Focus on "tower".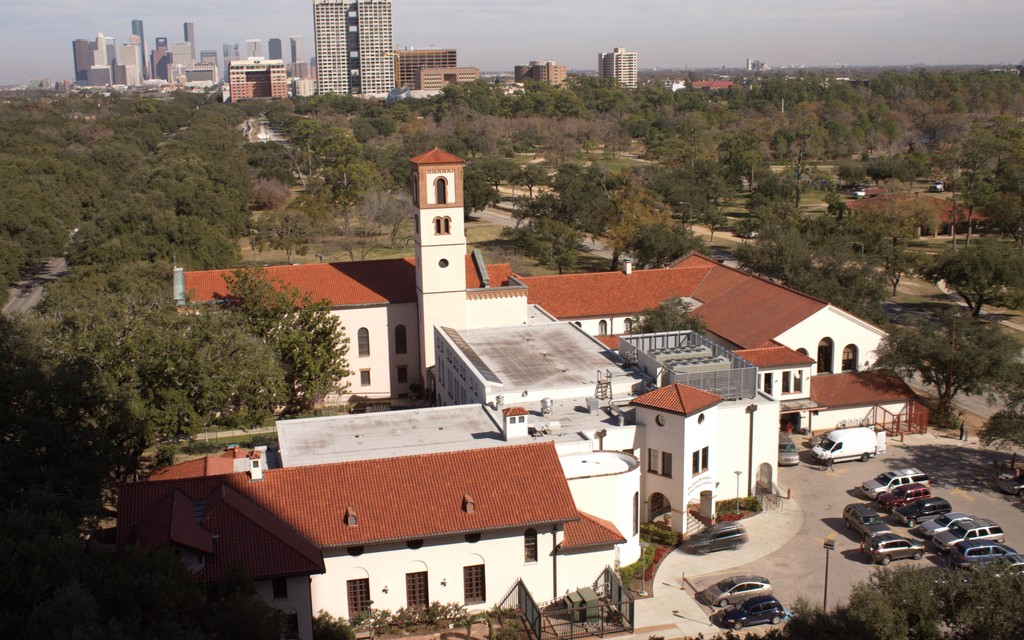
Focused at 597:46:643:90.
